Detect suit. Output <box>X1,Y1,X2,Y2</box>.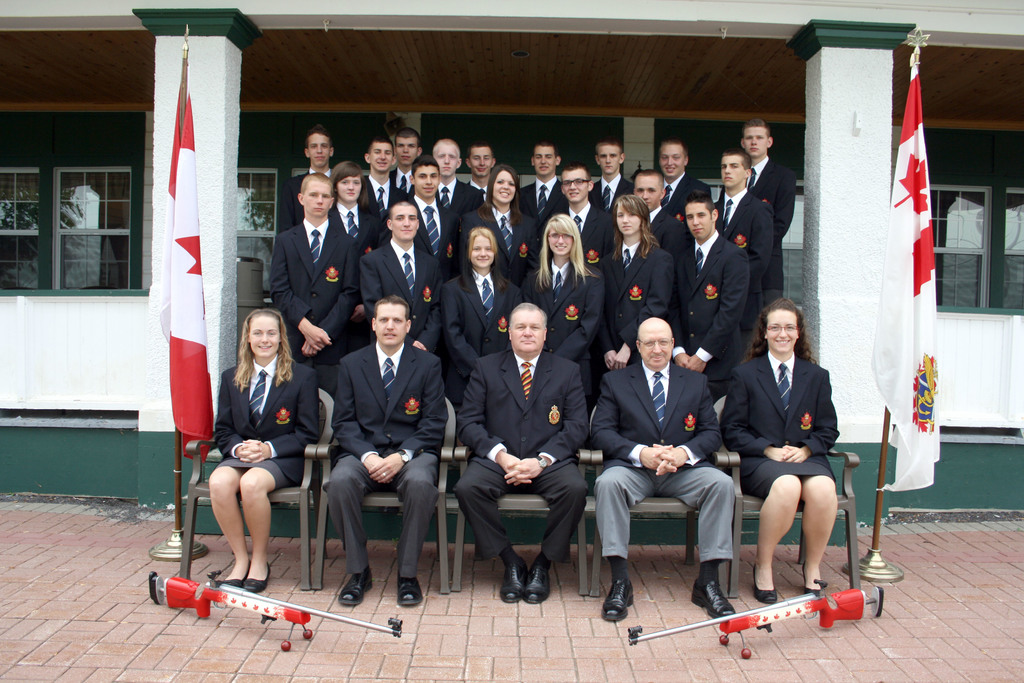
<box>454,344,596,561</box>.
